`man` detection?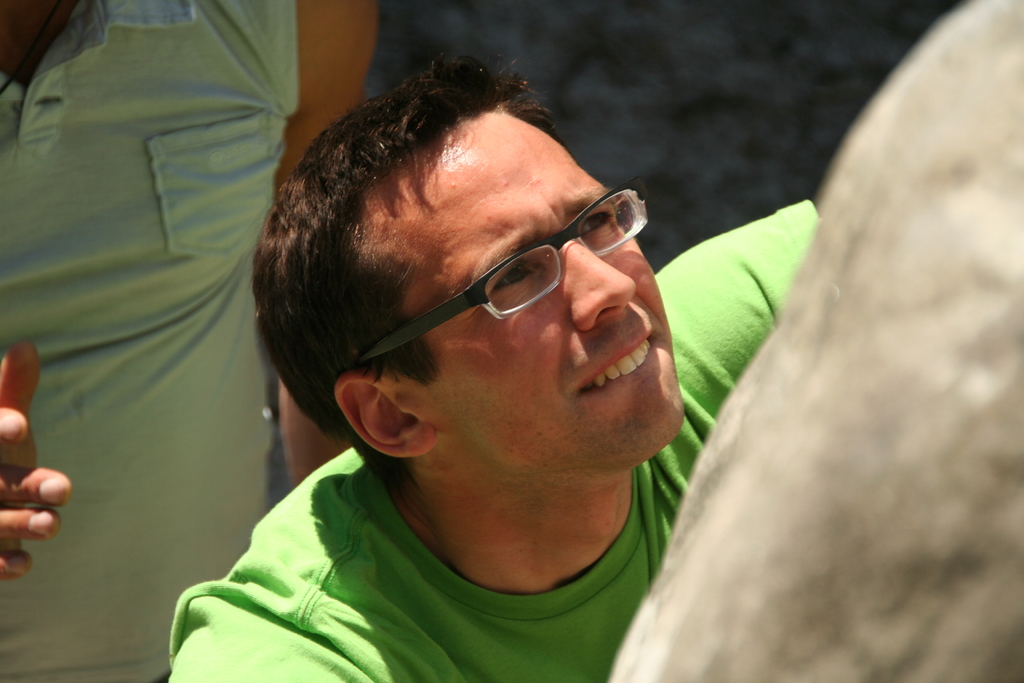
(166,49,822,682)
